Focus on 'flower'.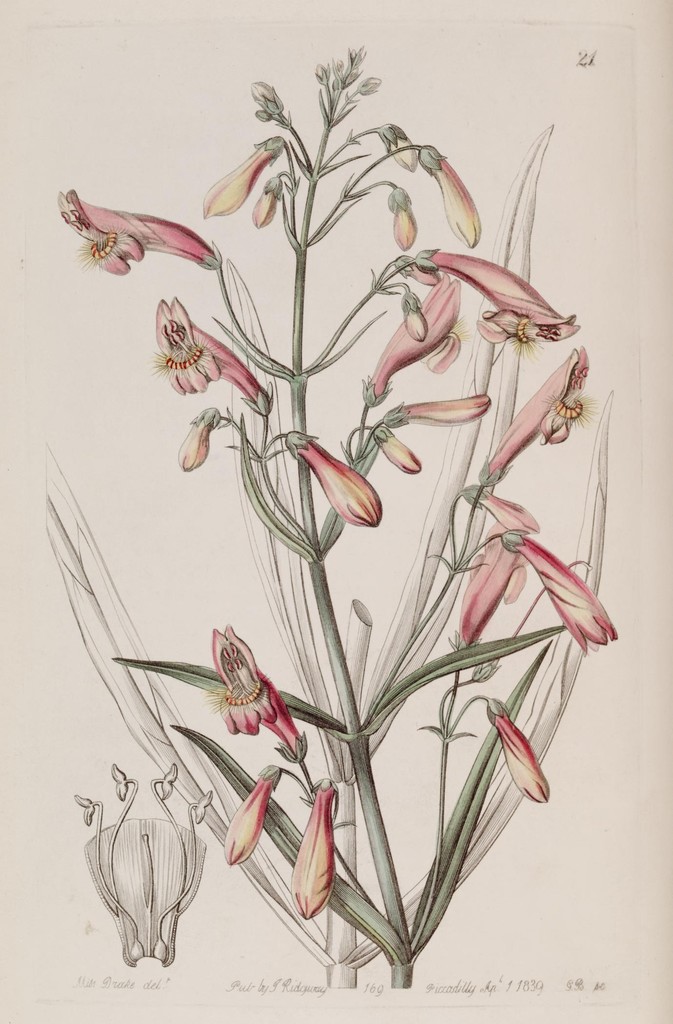
Focused at 204, 140, 283, 211.
